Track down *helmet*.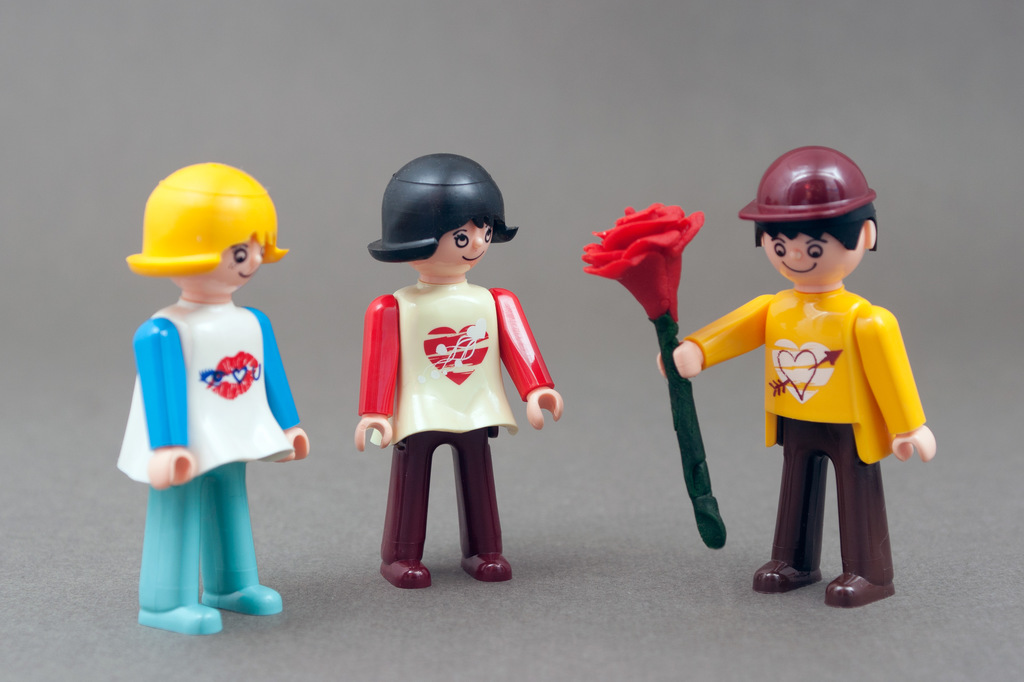
Tracked to bbox=[362, 155, 522, 282].
